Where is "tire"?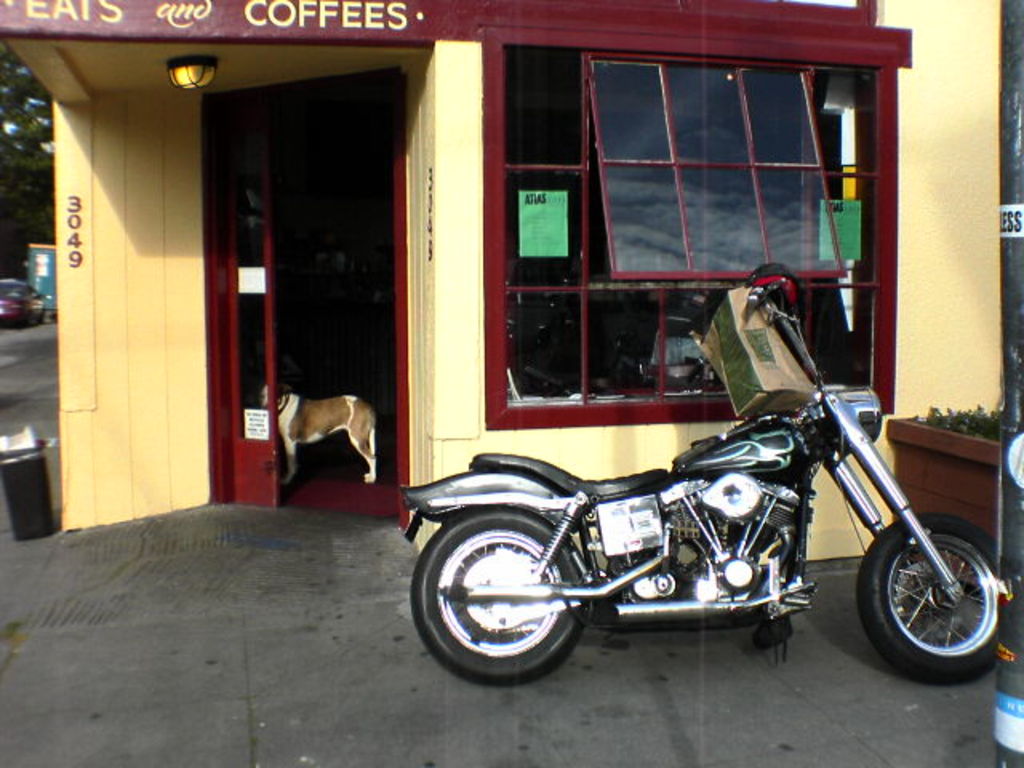
l=411, t=506, r=587, b=686.
